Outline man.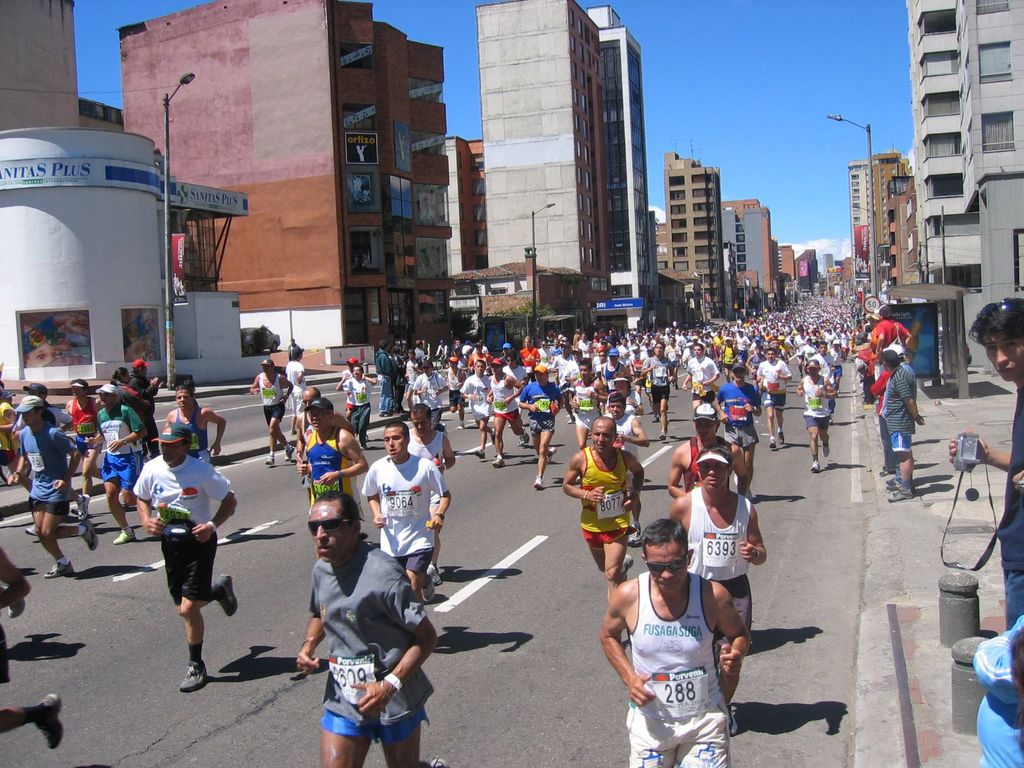
Outline: region(667, 402, 745, 496).
